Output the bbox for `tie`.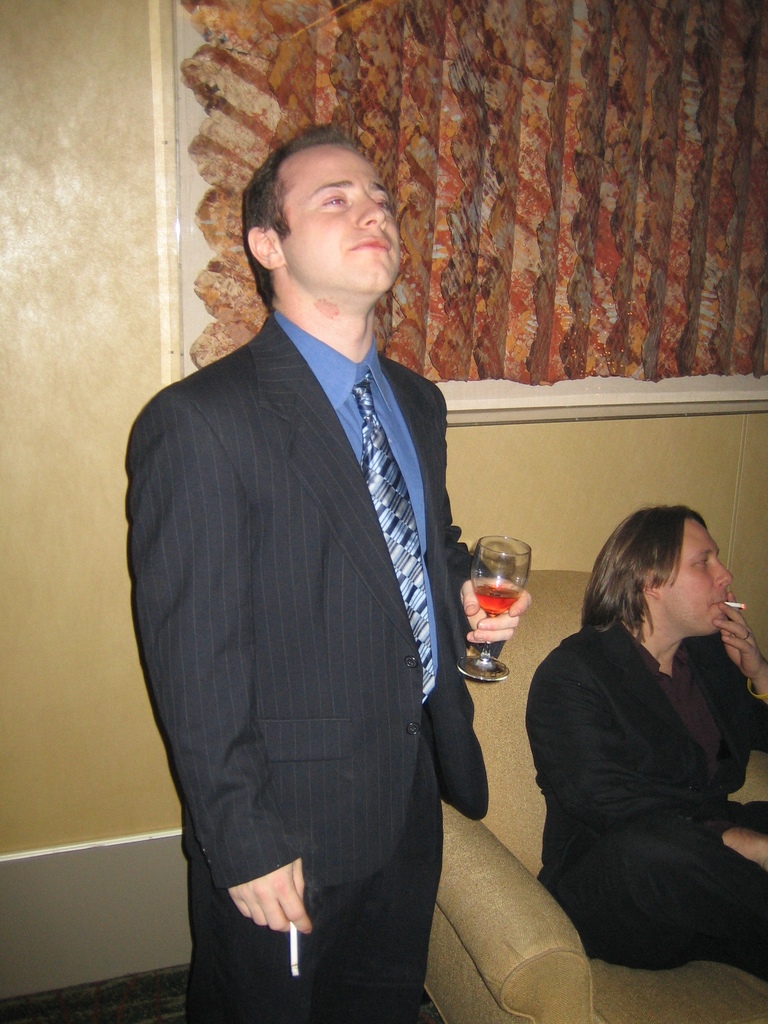
x1=351, y1=367, x2=438, y2=713.
